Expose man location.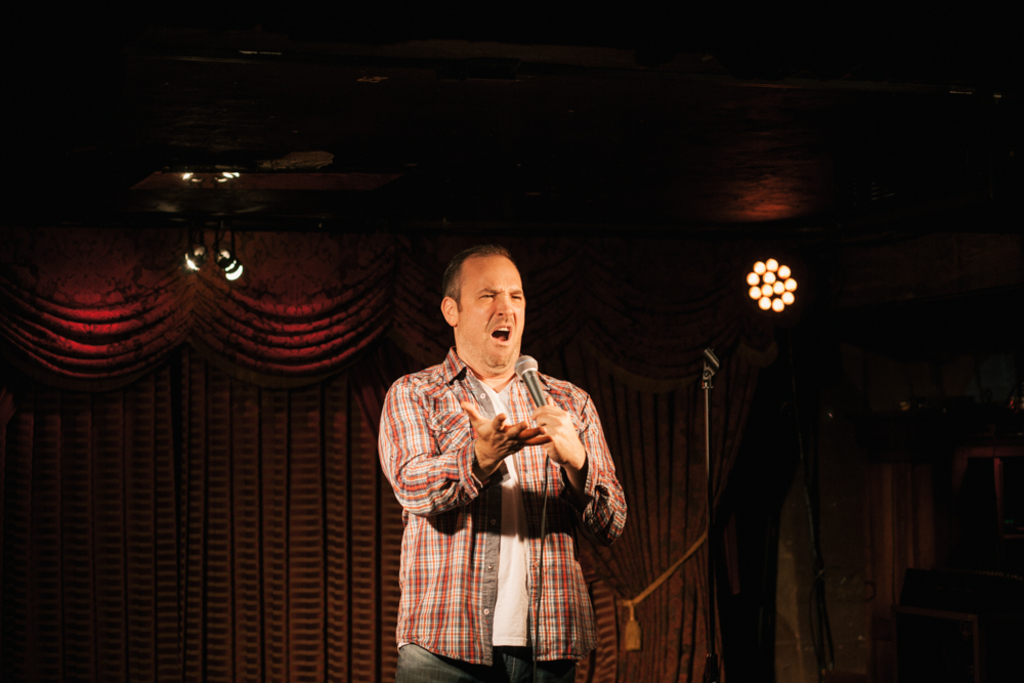
Exposed at x1=355, y1=239, x2=625, y2=679.
